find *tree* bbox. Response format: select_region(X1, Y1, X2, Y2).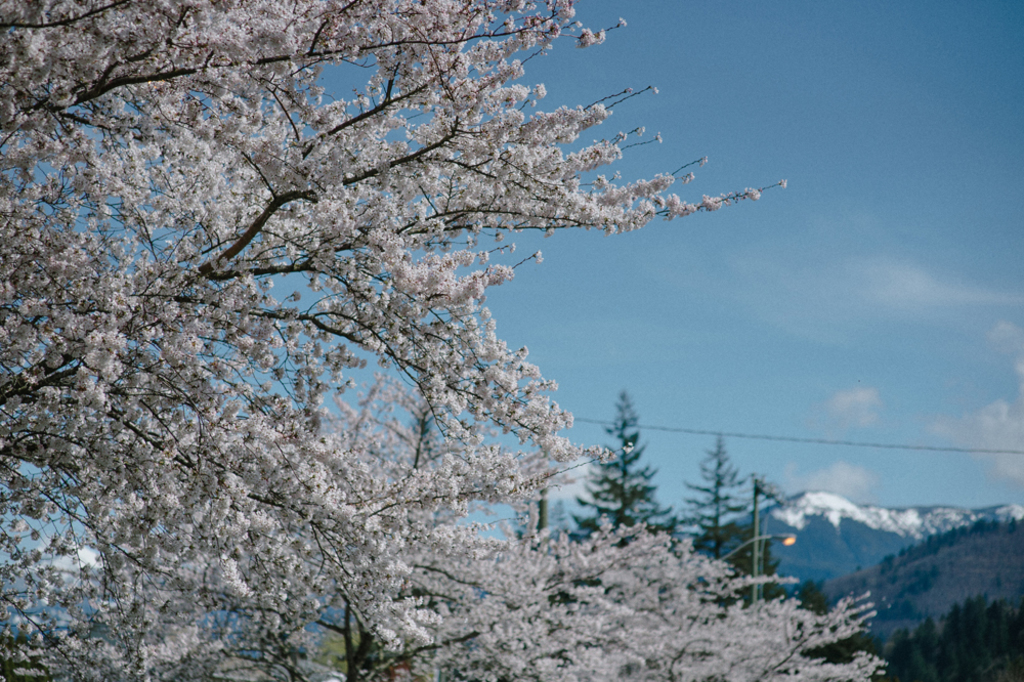
select_region(978, 602, 1004, 660).
